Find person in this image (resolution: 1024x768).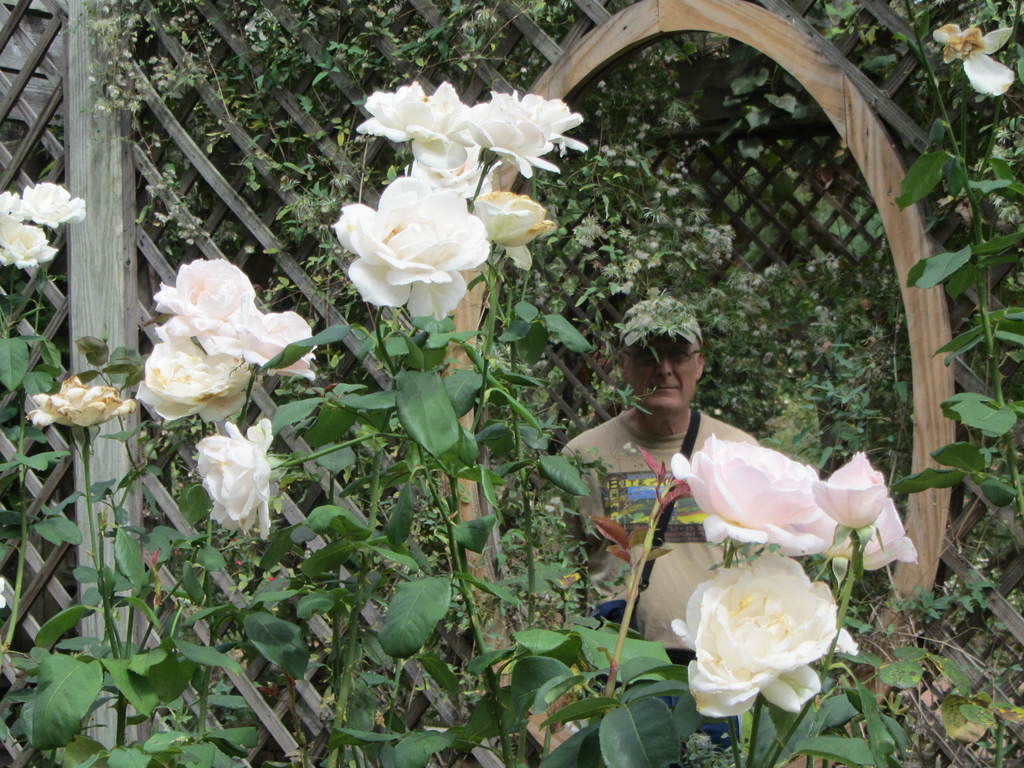
<region>544, 296, 778, 671</region>.
